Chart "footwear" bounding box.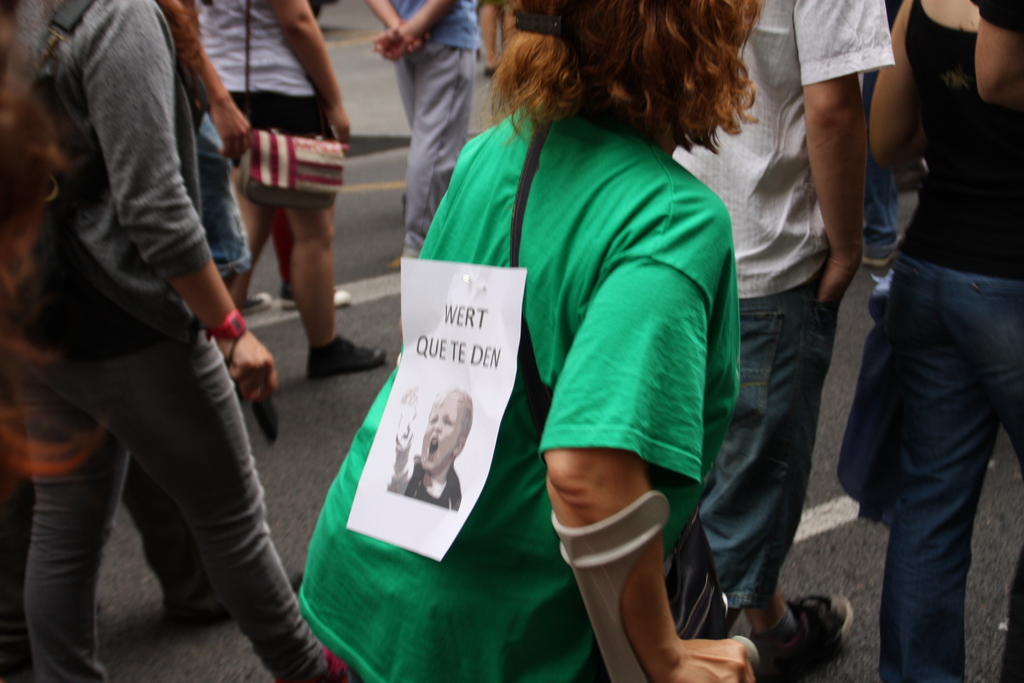
Charted: [744,595,861,682].
